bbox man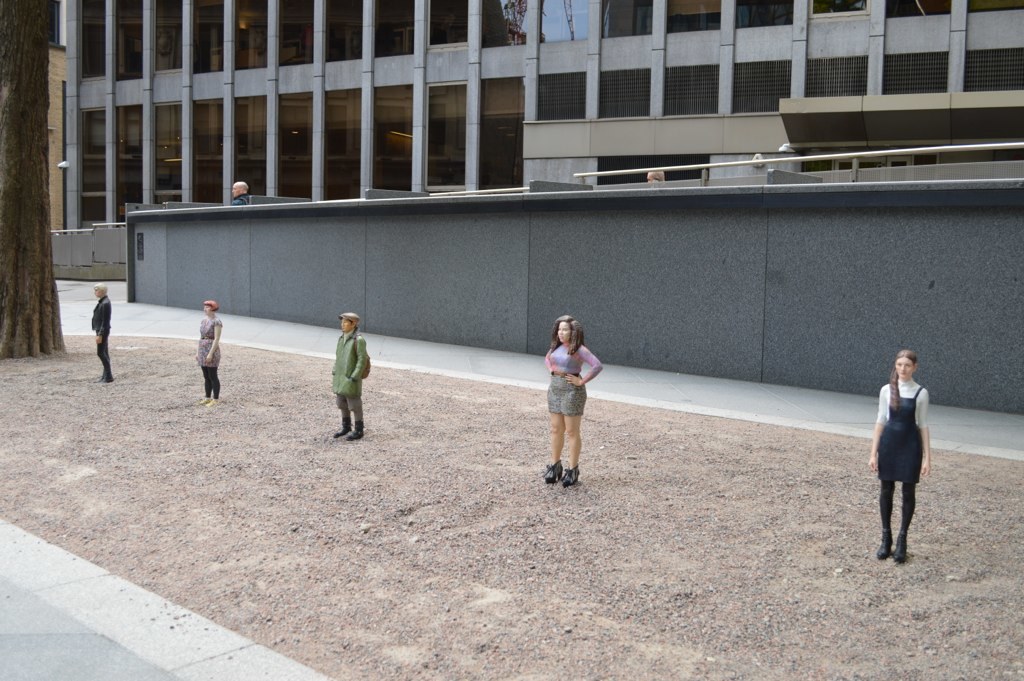
<bbox>82, 276, 116, 389</bbox>
